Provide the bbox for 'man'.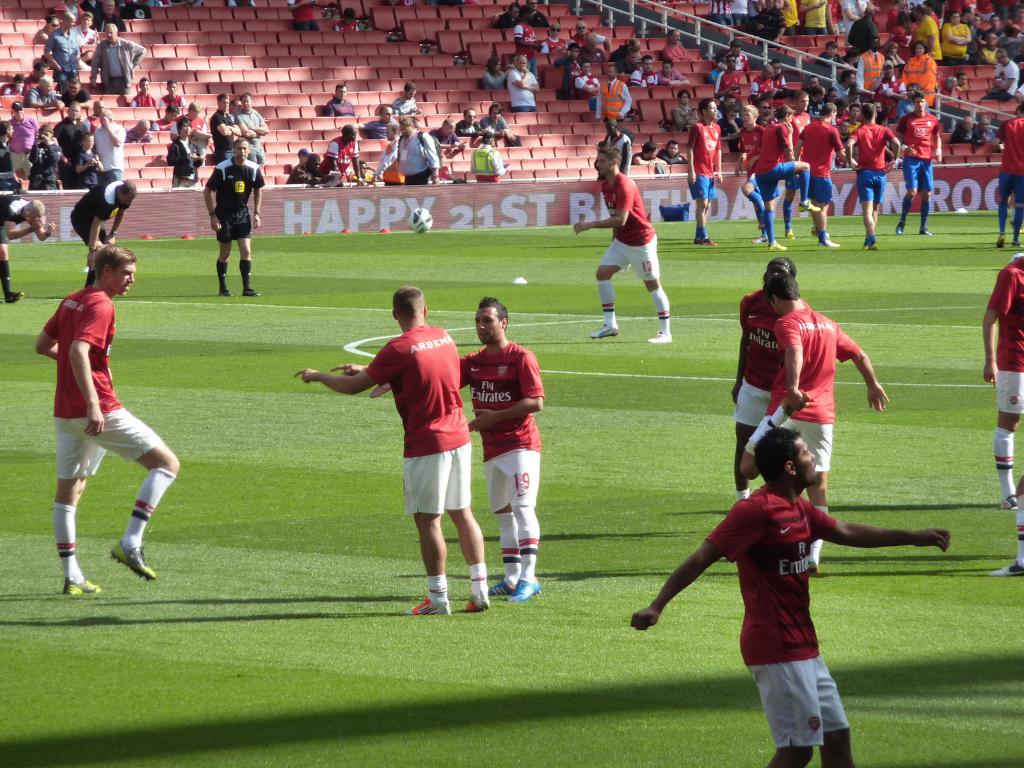
985 246 1023 508.
